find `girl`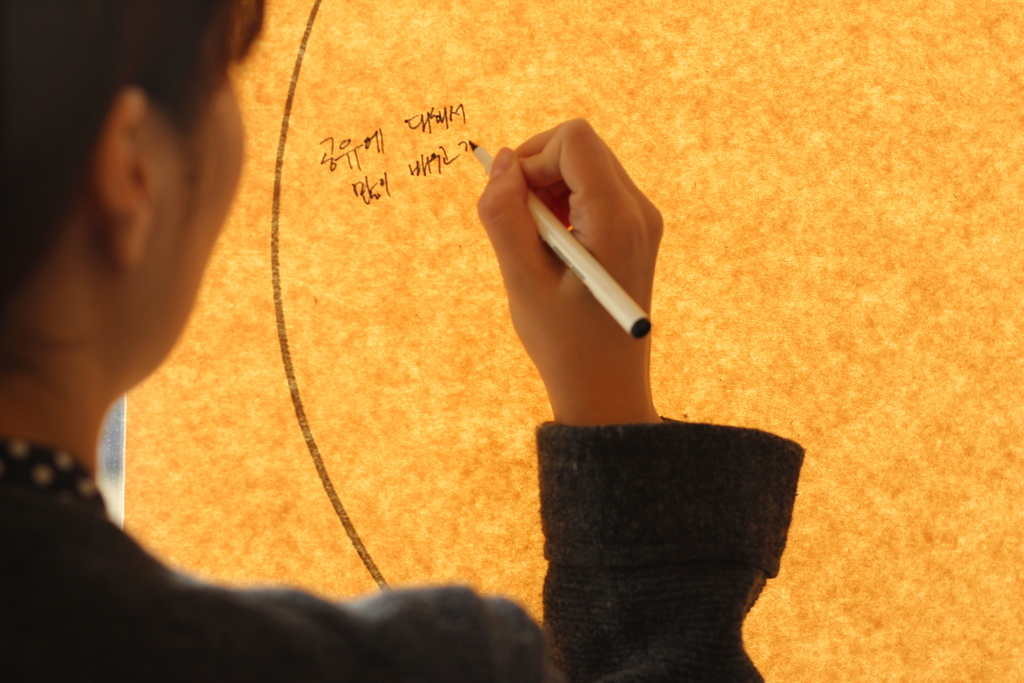
x1=0, y1=0, x2=803, y2=682
